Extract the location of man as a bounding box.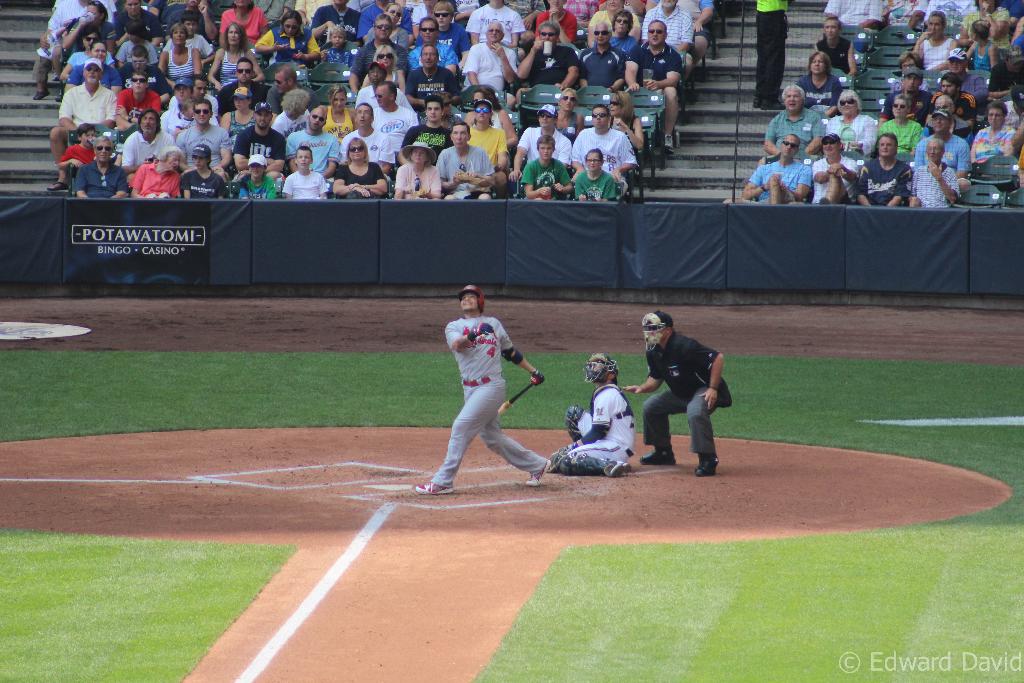
x1=884 y1=68 x2=931 y2=126.
